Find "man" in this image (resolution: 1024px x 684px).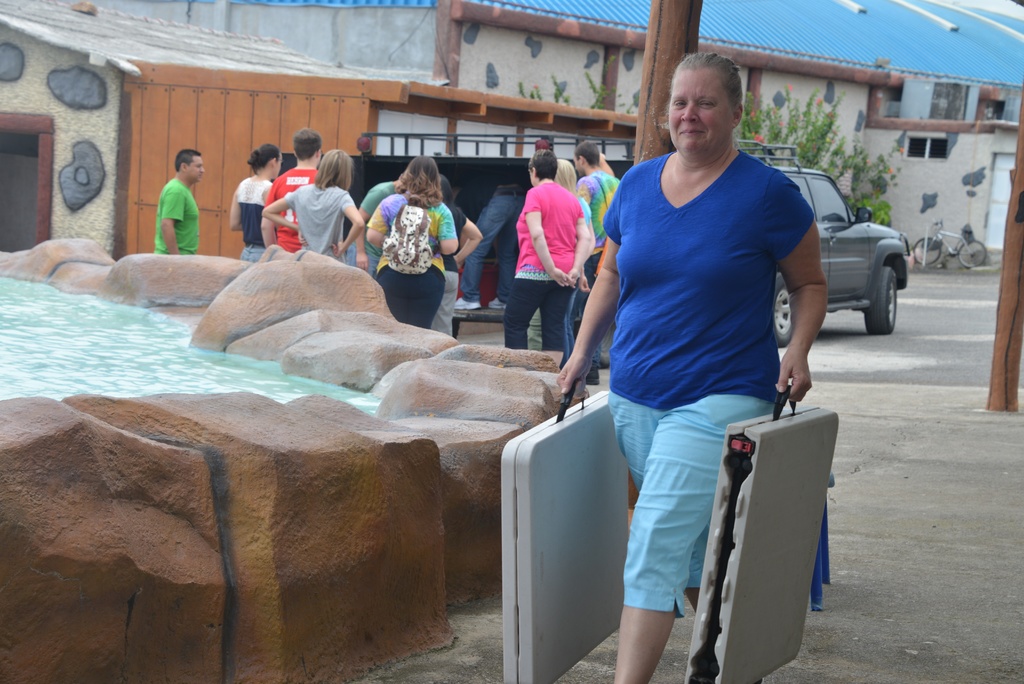
region(576, 140, 621, 387).
